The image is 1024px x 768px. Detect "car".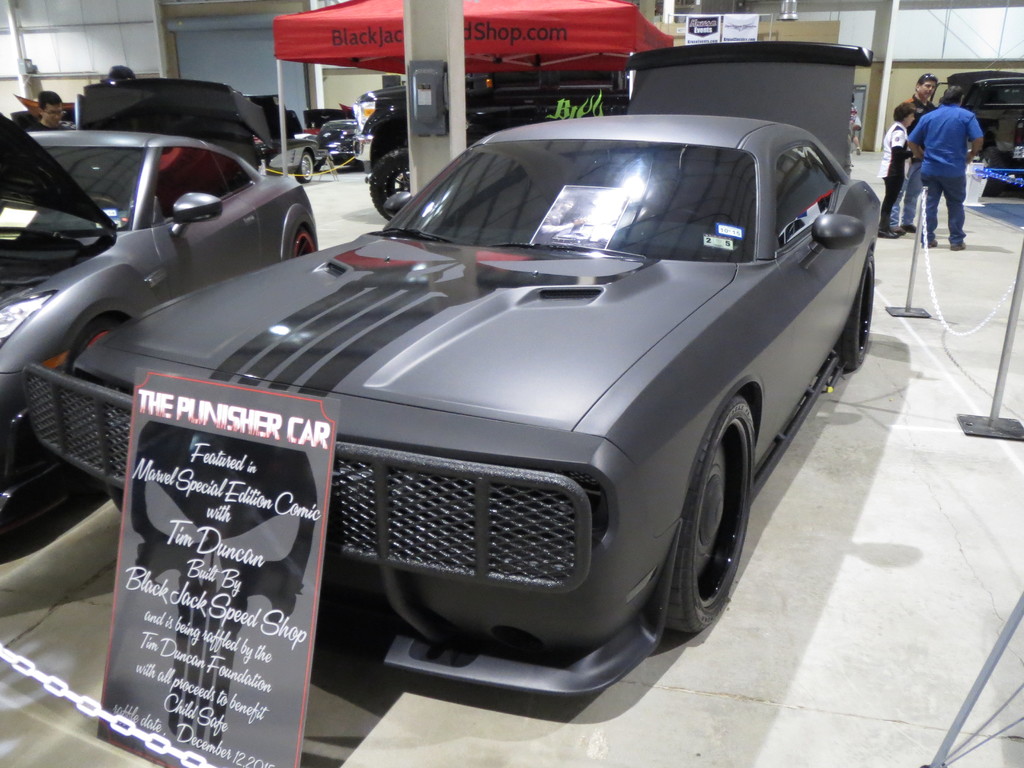
Detection: rect(341, 102, 351, 111).
